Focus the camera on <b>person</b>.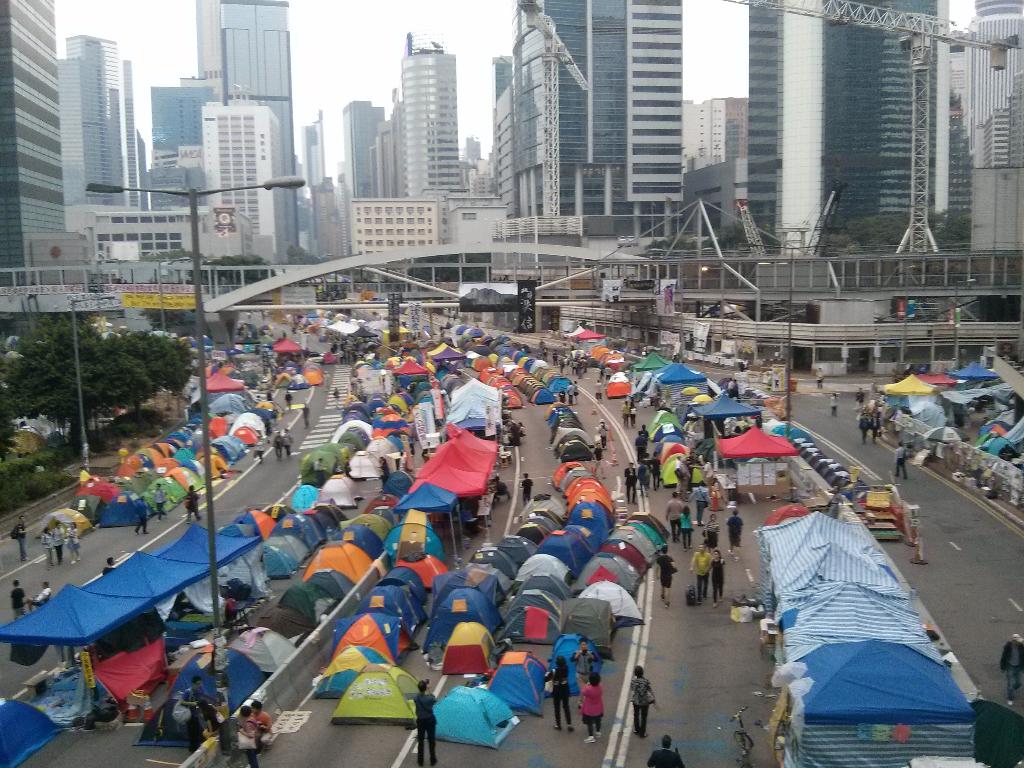
Focus region: box=[275, 422, 299, 476].
